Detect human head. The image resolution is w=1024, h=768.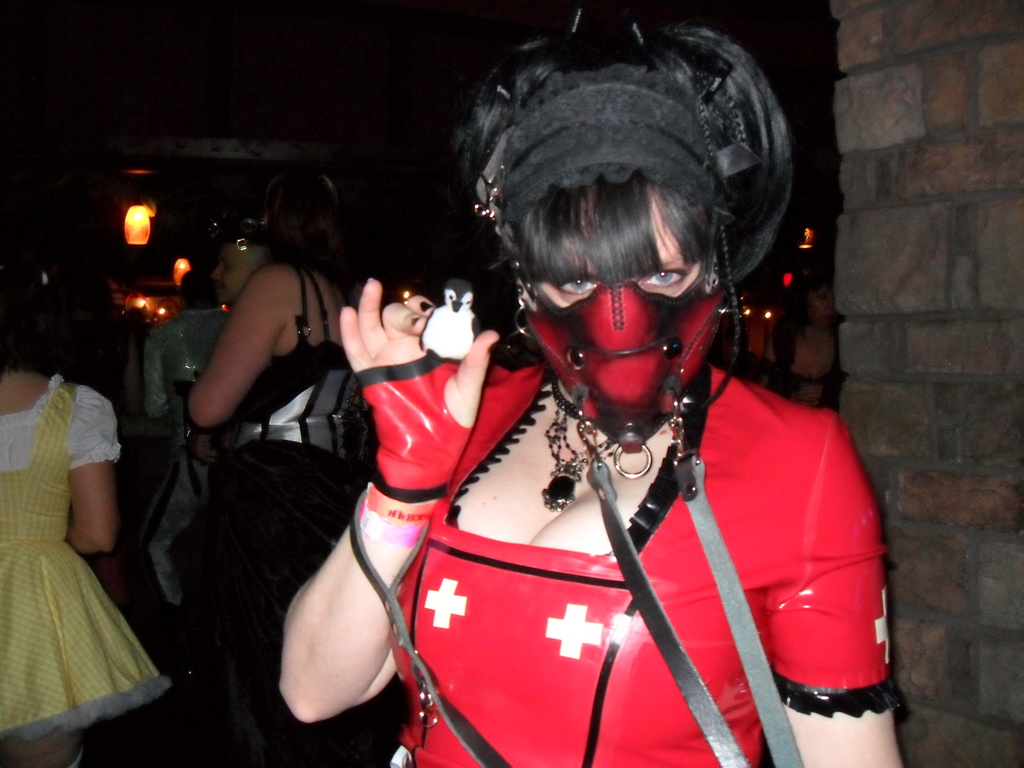
<box>213,223,262,306</box>.
